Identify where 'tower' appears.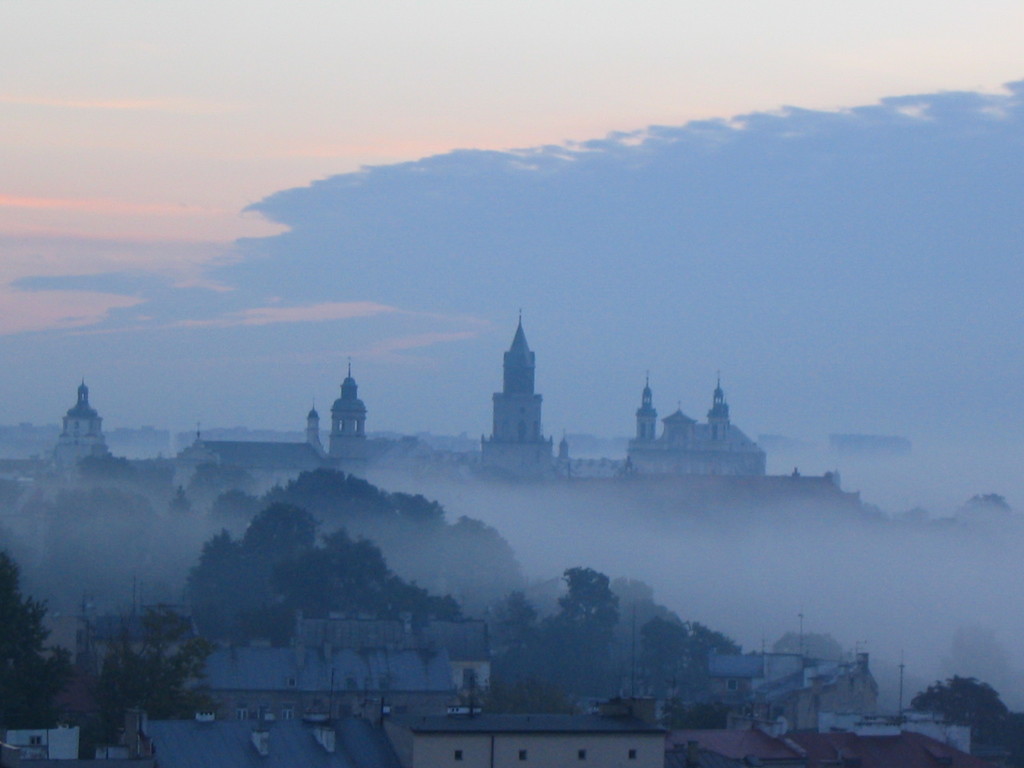
Appears at crop(636, 379, 656, 442).
